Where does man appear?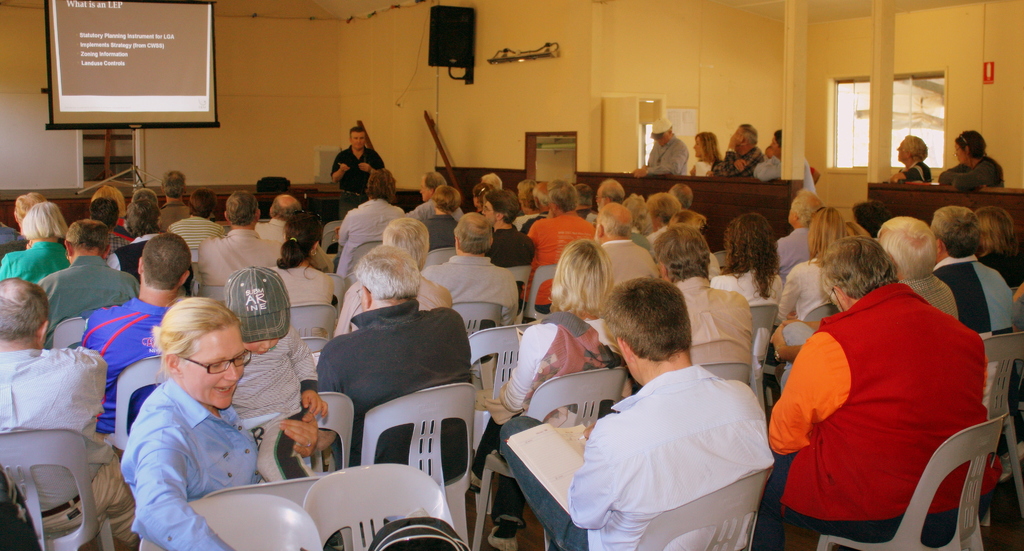
Appears at 335 173 407 245.
